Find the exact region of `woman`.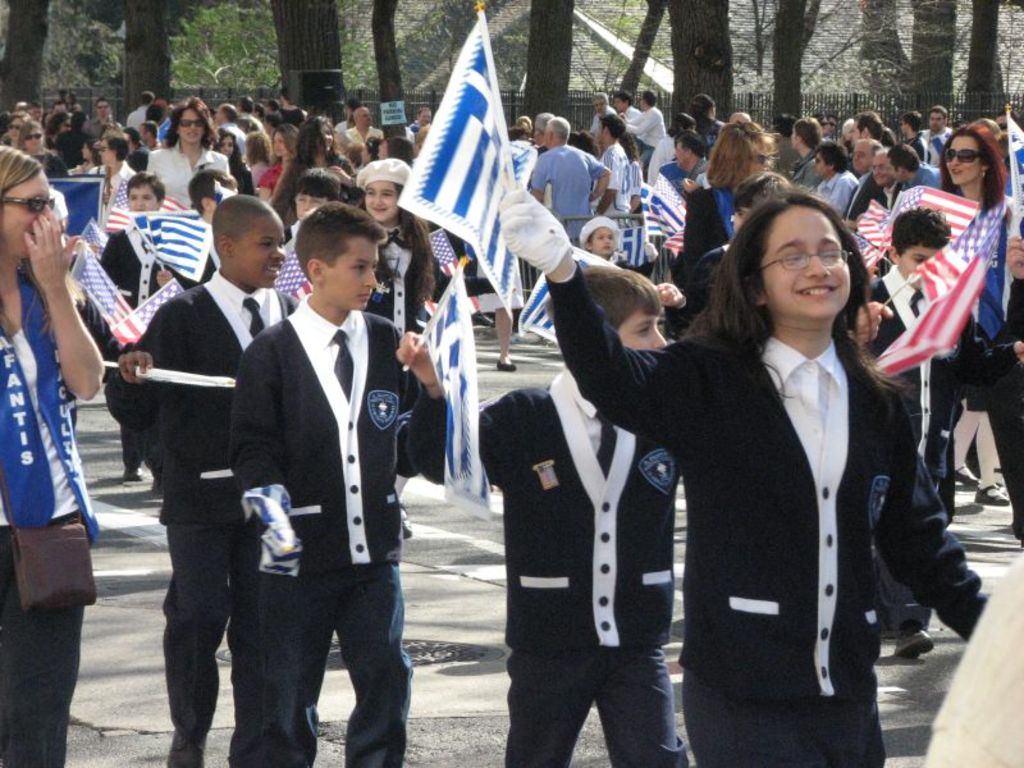
Exact region: BBox(270, 118, 351, 227).
